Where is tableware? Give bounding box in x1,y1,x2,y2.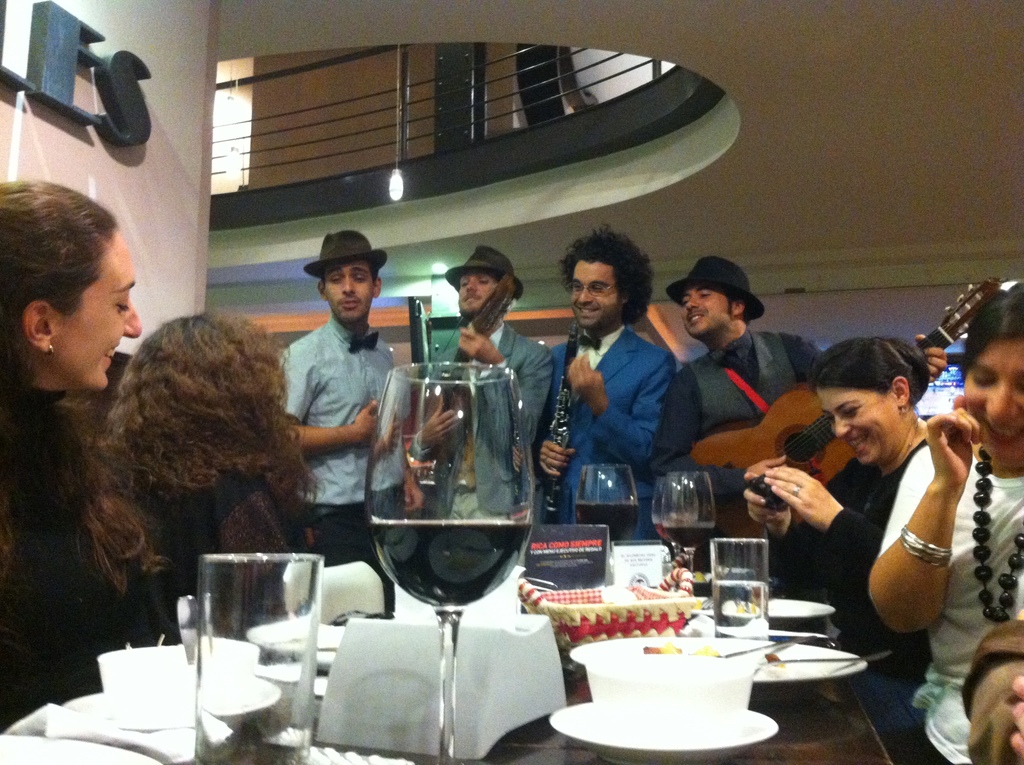
253,615,346,668.
